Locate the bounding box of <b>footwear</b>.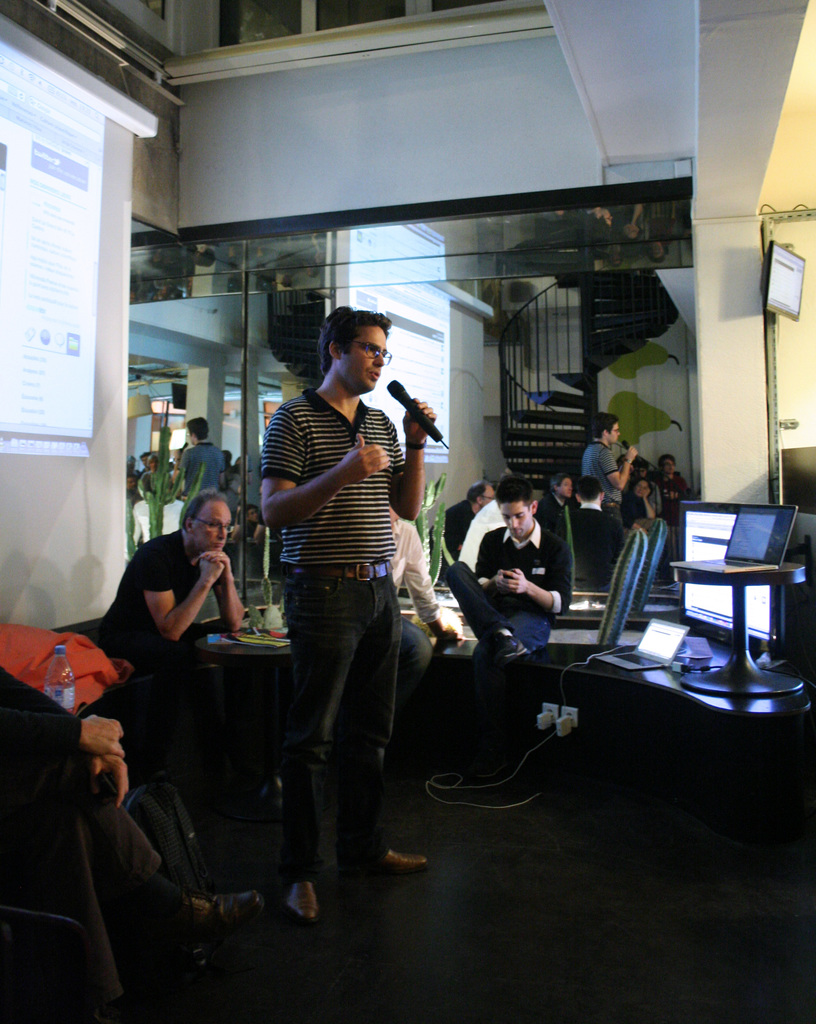
Bounding box: pyautogui.locateOnScreen(188, 889, 267, 945).
